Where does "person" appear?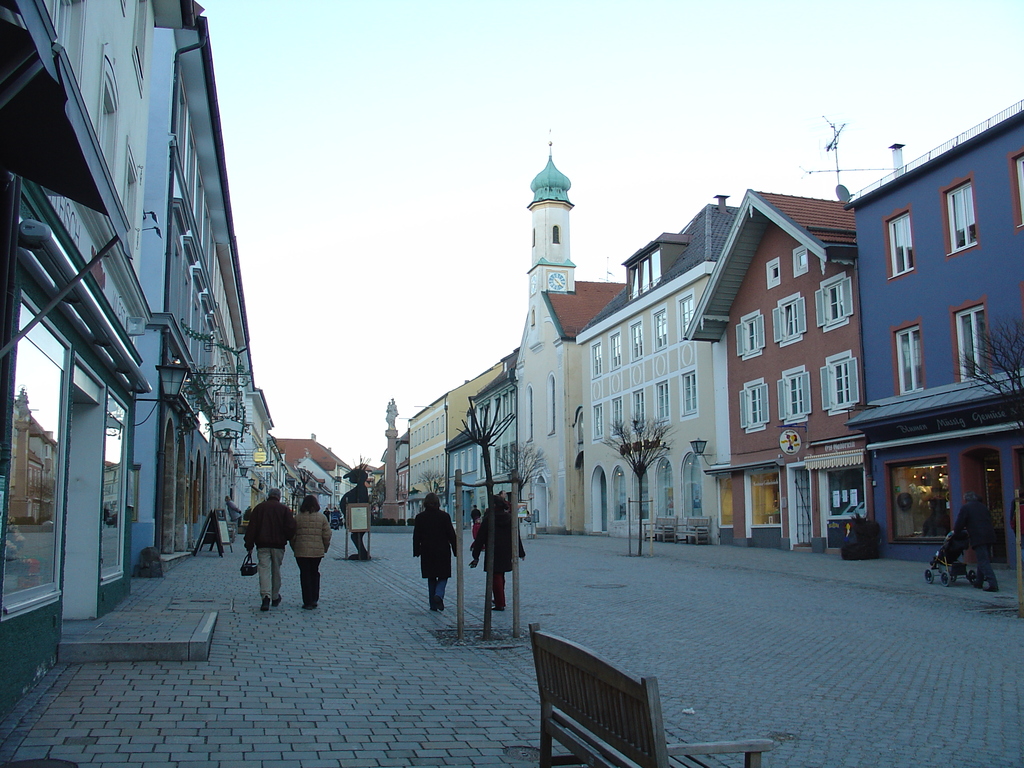
Appears at 243, 490, 312, 616.
